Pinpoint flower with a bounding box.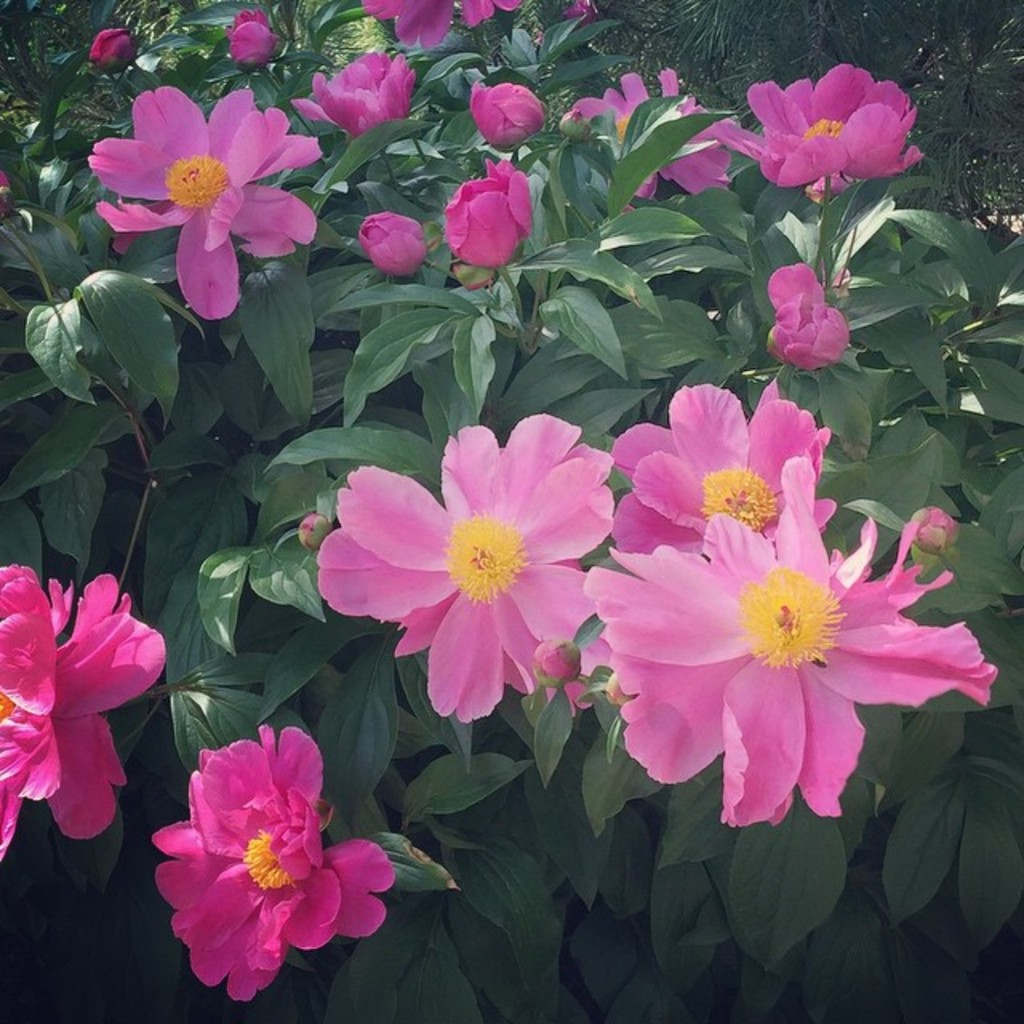
<bbox>765, 261, 846, 371</bbox>.
